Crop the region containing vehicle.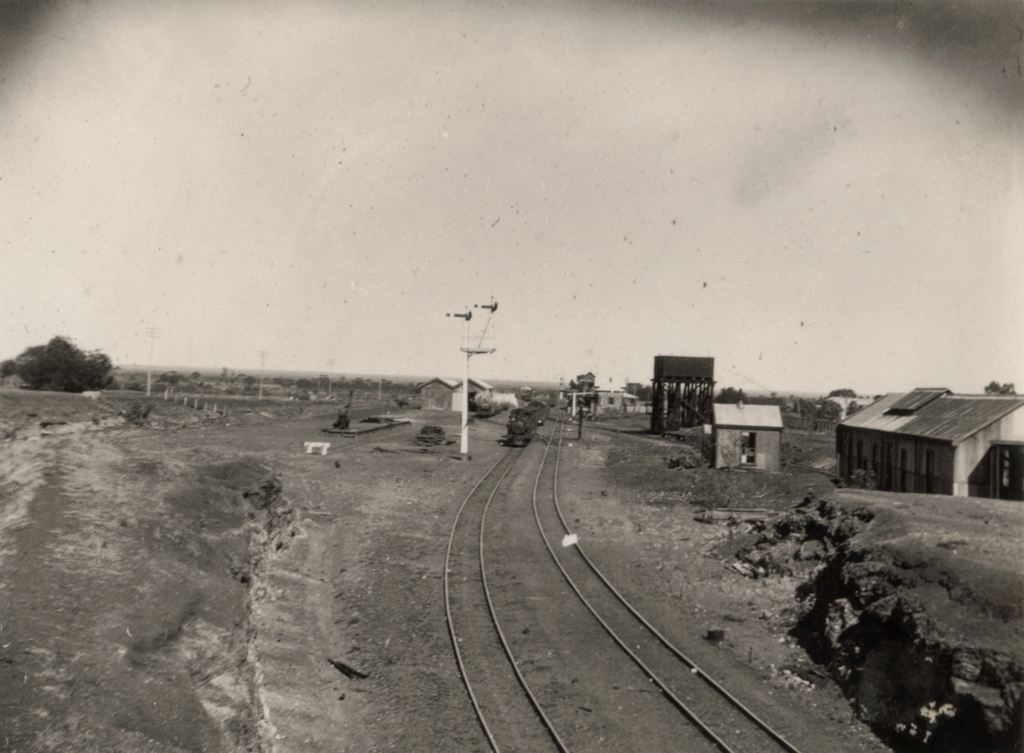
Crop region: bbox=(505, 398, 554, 449).
